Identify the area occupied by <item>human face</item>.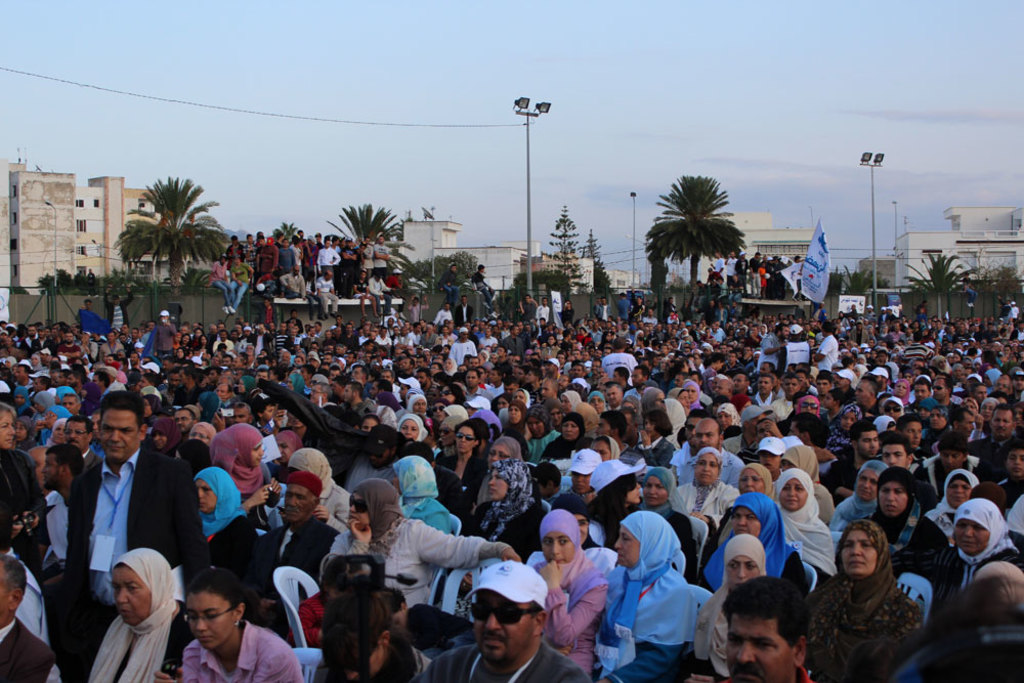
Area: {"x1": 854, "y1": 380, "x2": 867, "y2": 404}.
